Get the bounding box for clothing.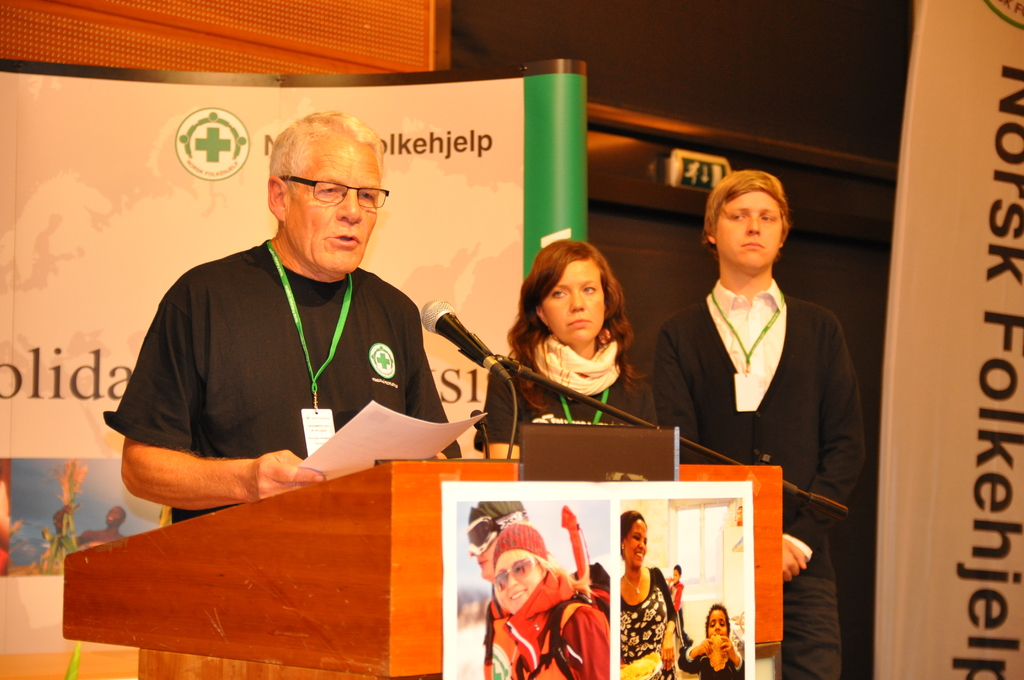
bbox=(479, 353, 667, 441).
